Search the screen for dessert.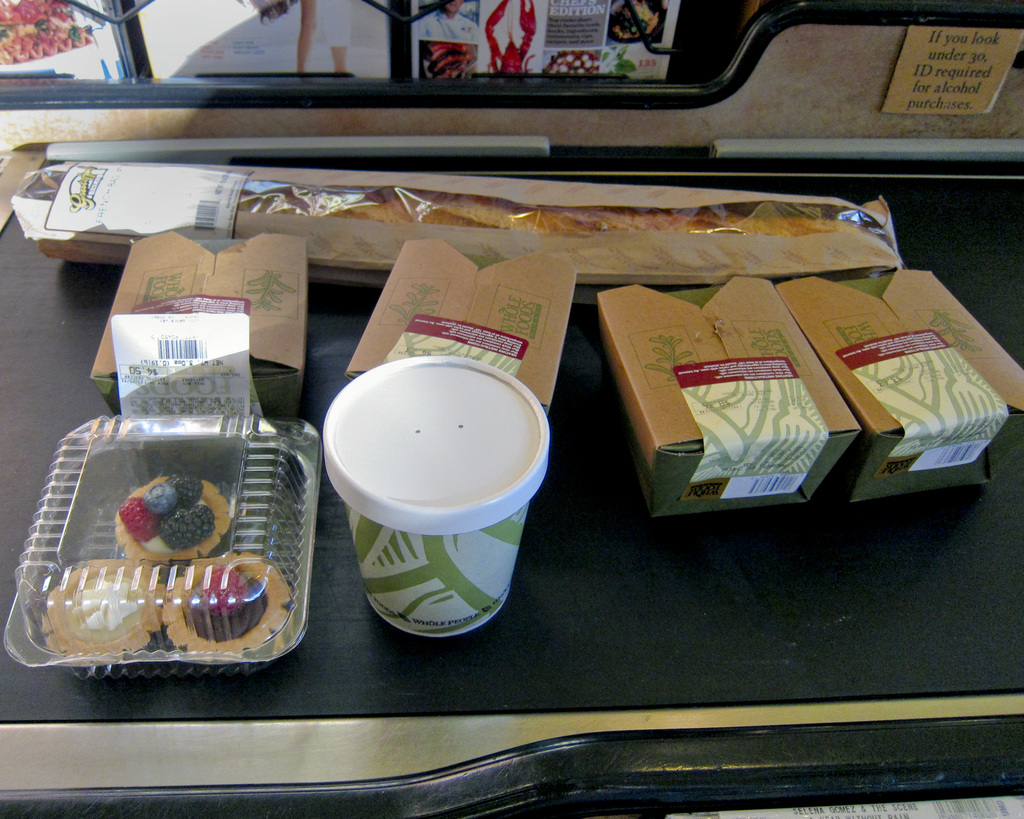
Found at crop(120, 479, 229, 564).
